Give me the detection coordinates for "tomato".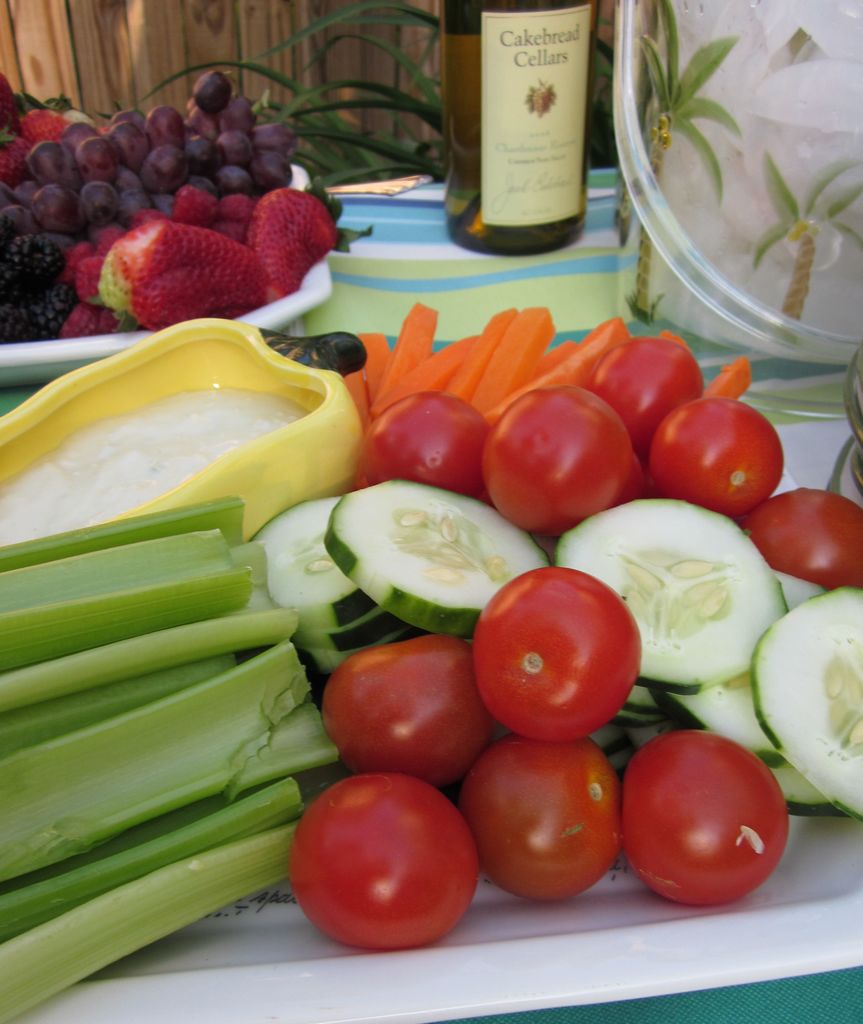
592, 337, 695, 435.
